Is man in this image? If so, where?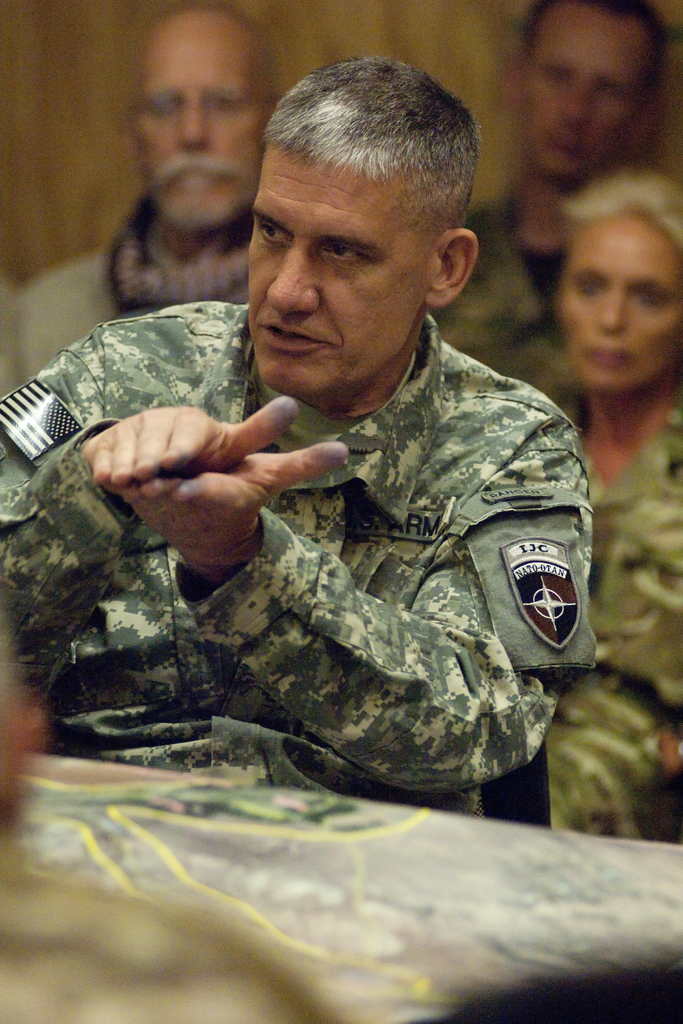
Yes, at 420,0,682,426.
